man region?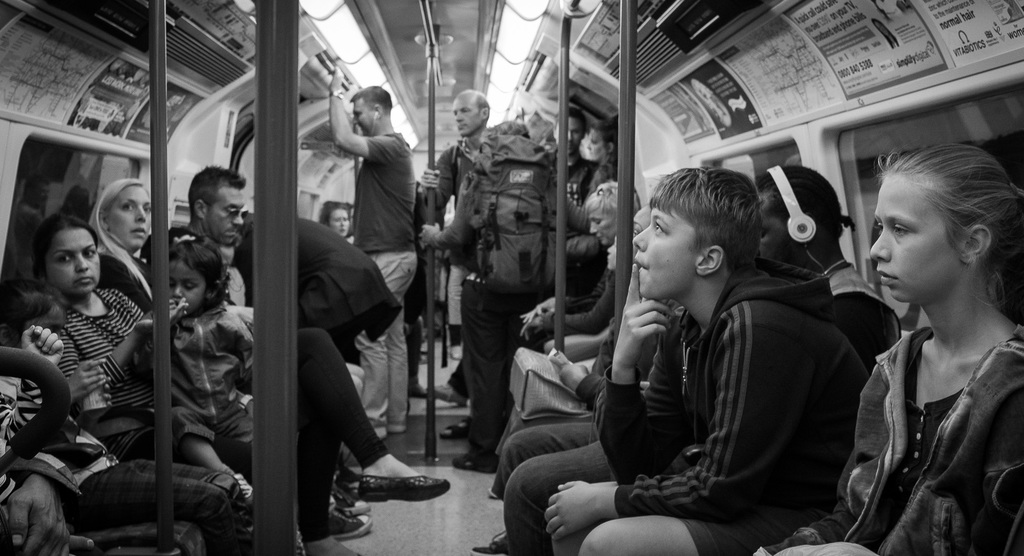
rect(547, 110, 592, 203)
